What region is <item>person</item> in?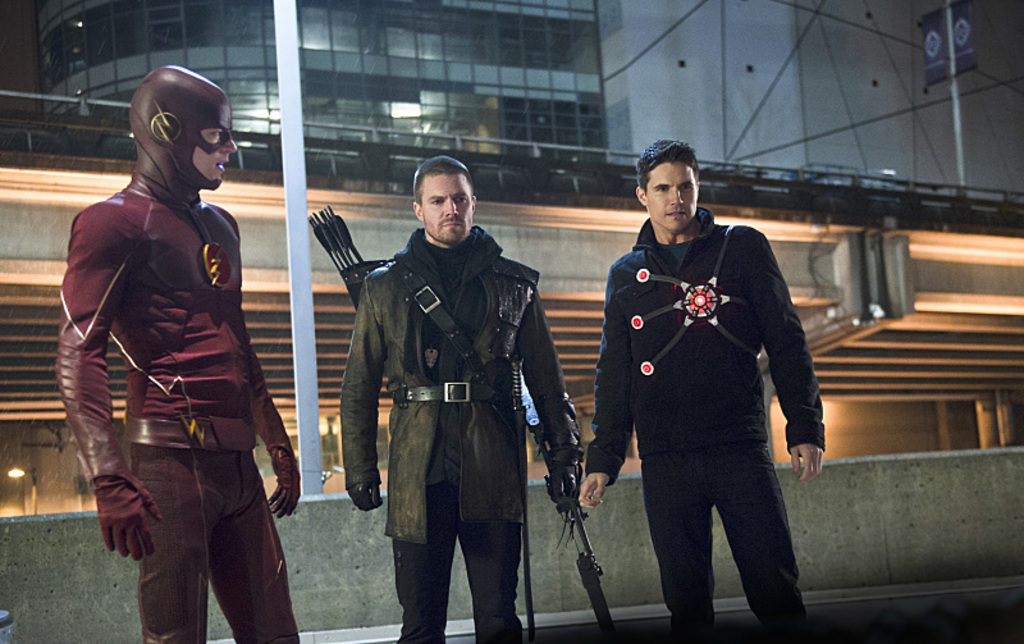
(582,140,824,643).
